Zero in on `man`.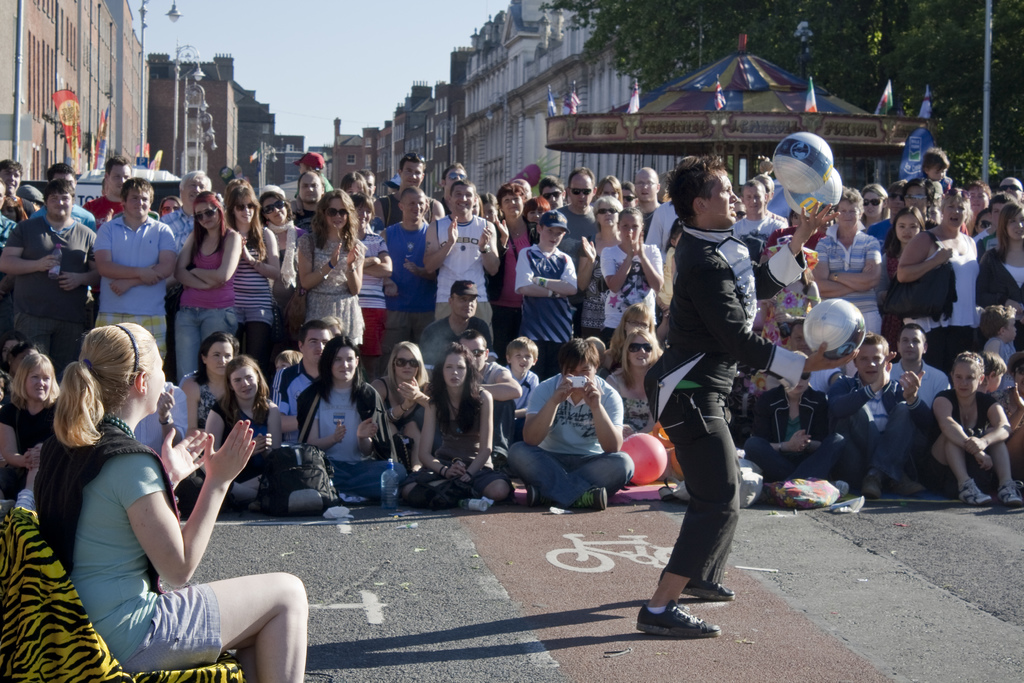
Zeroed in: rect(271, 316, 334, 447).
